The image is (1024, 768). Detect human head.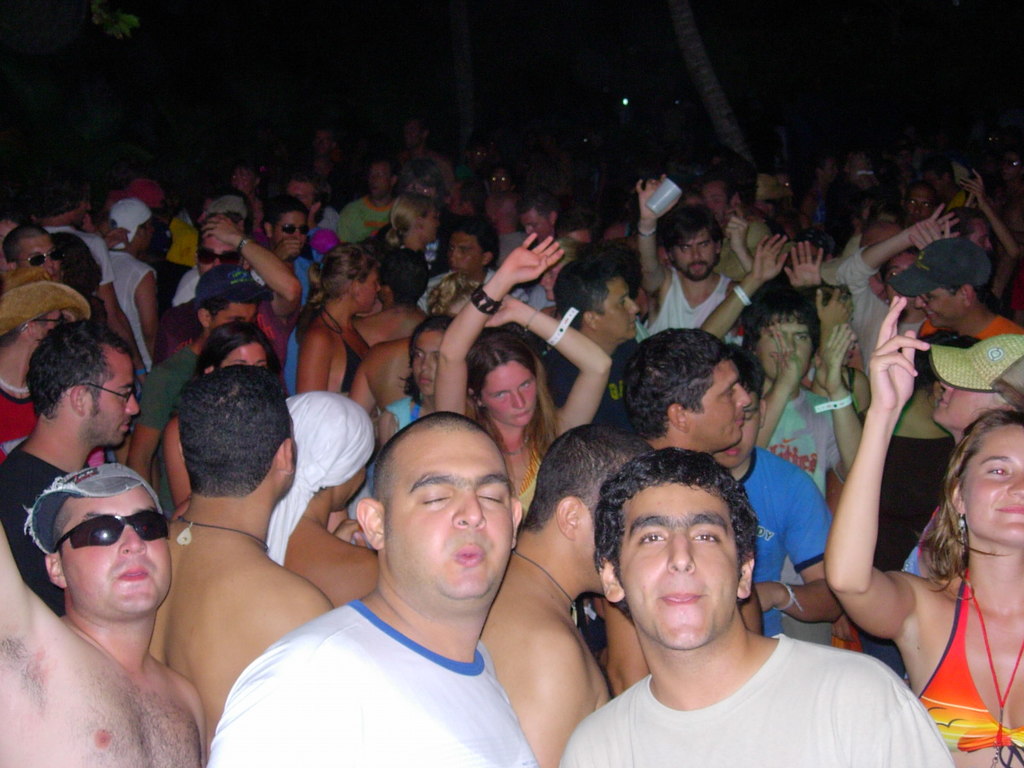
Detection: l=938, t=206, r=992, b=257.
